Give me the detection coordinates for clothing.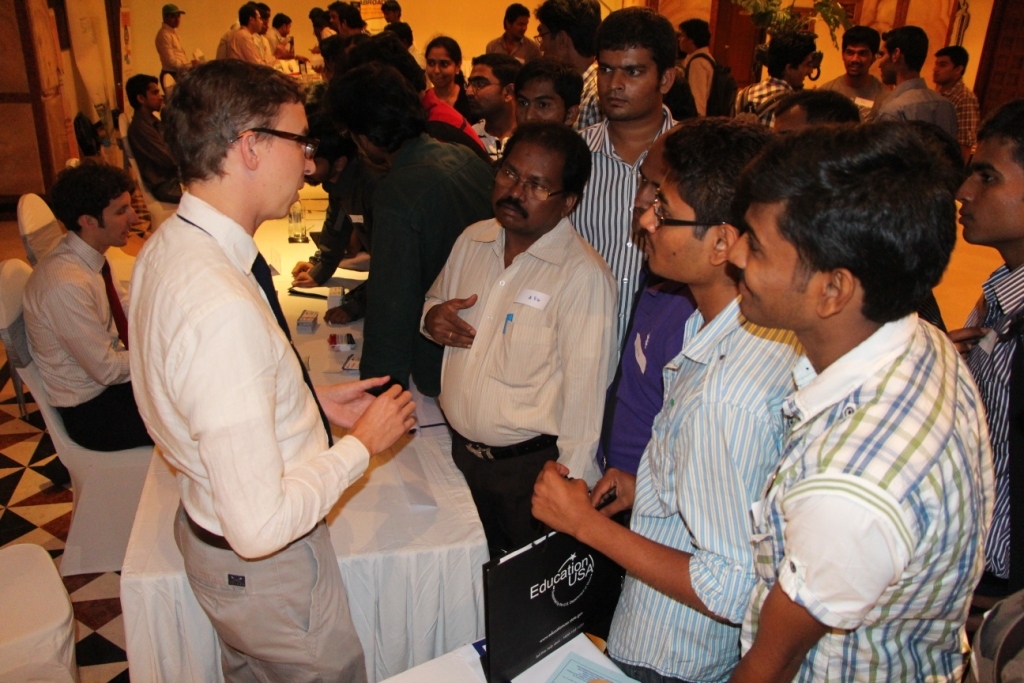
(left=608, top=263, right=695, bottom=462).
